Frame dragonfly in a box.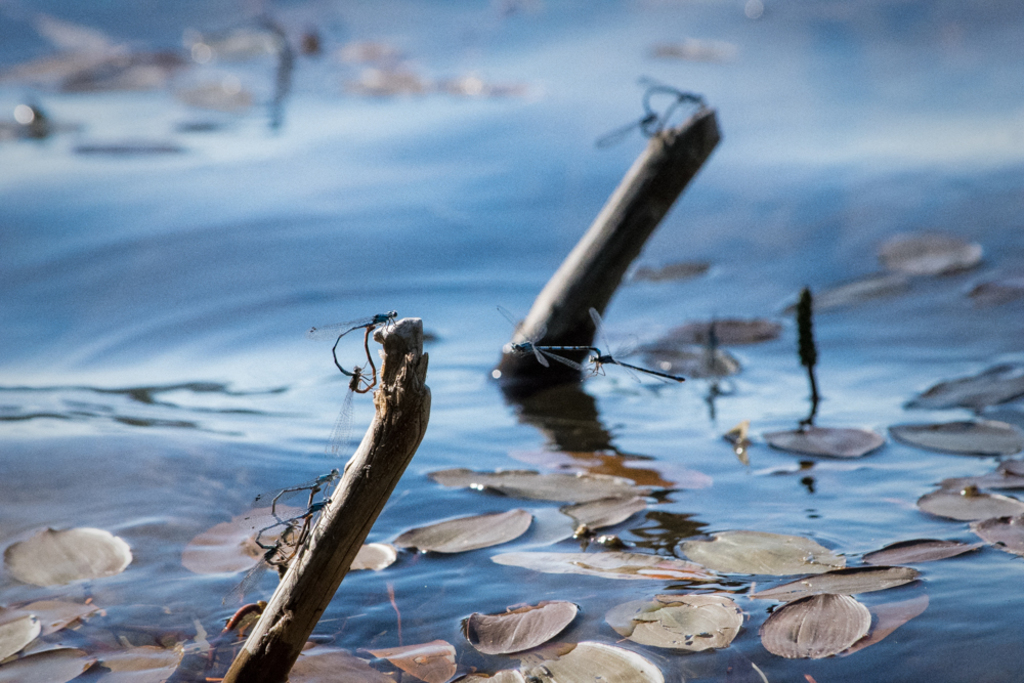
(251,469,340,514).
